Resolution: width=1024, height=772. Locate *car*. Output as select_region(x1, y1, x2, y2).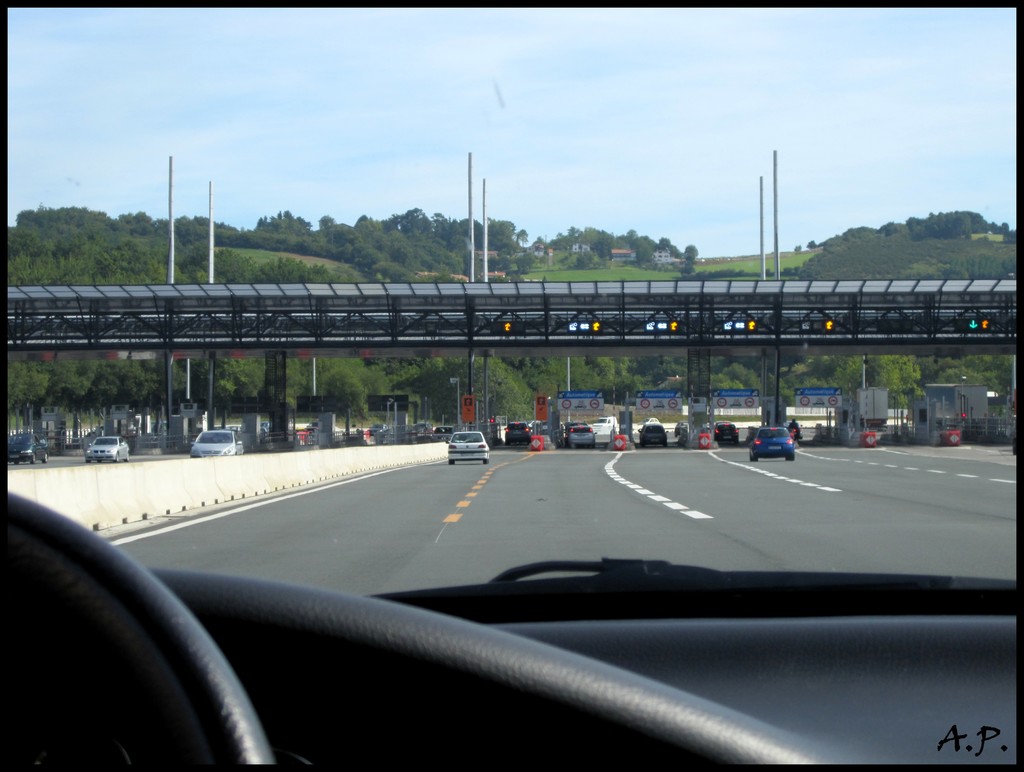
select_region(6, 8, 1018, 764).
